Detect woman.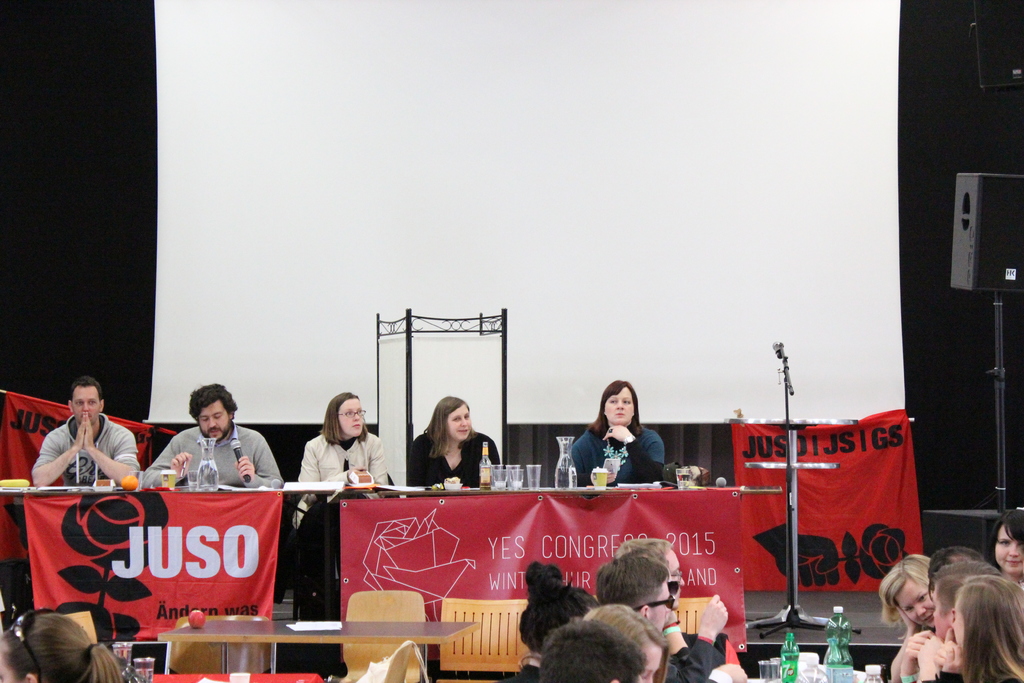
Detected at BBox(270, 391, 401, 629).
